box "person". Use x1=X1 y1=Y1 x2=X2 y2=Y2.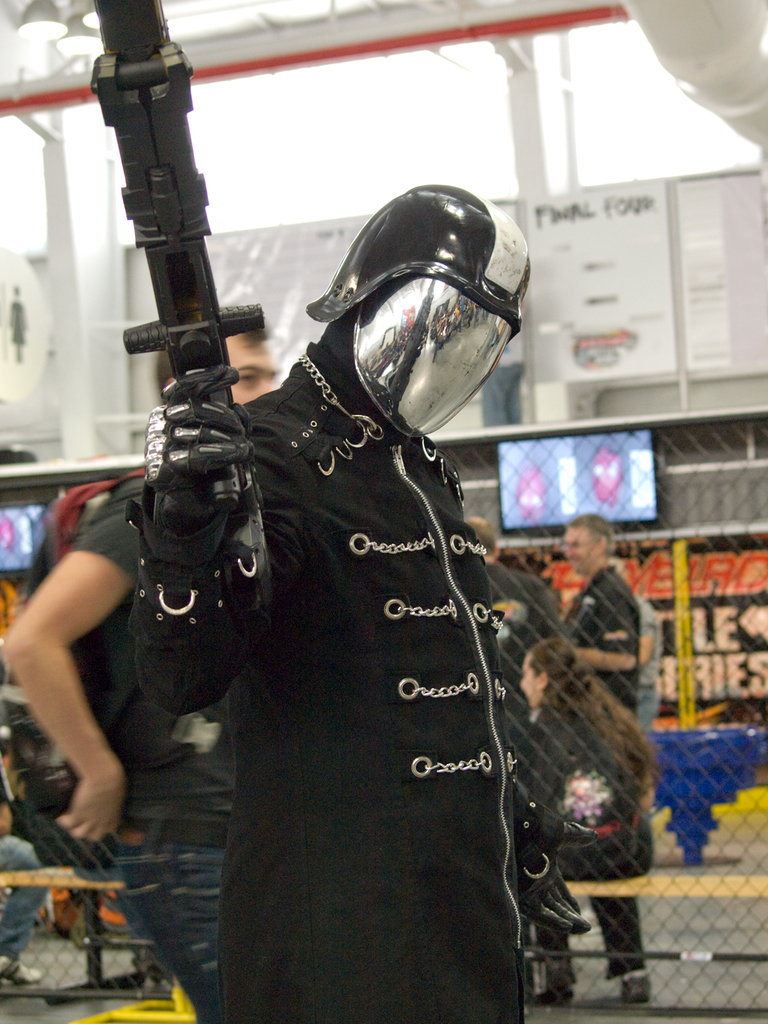
x1=508 y1=634 x2=655 y2=1008.
